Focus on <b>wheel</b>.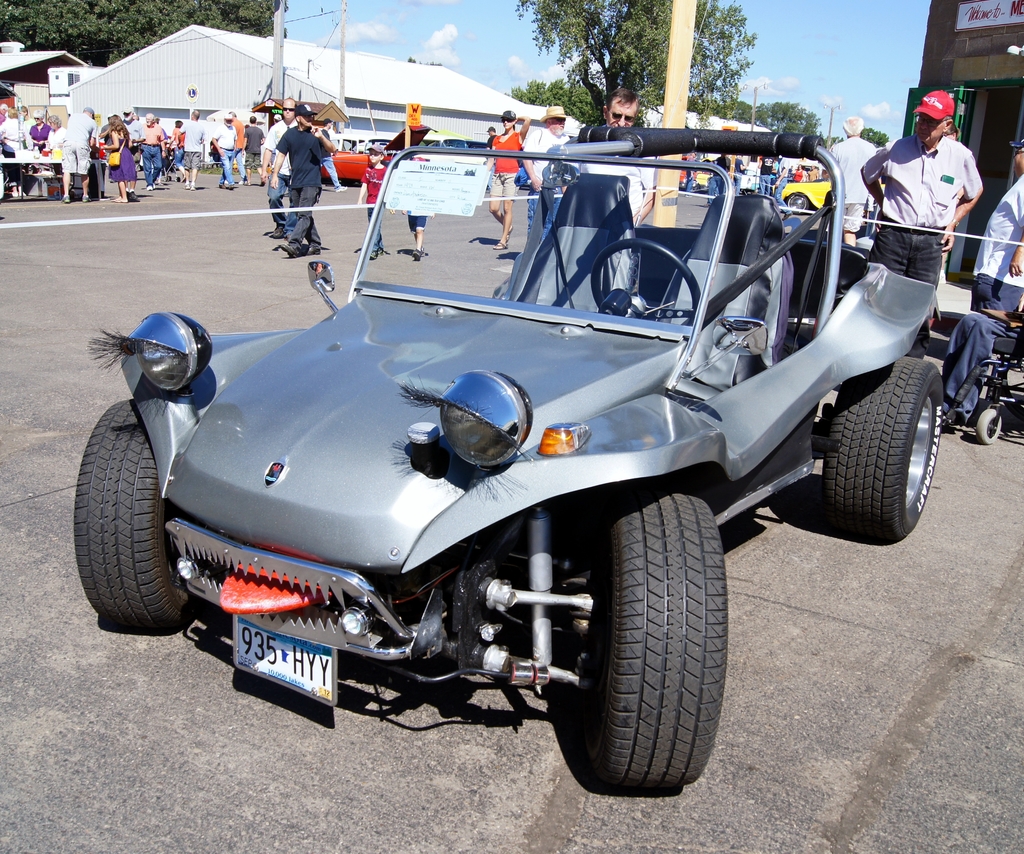
Focused at 590:230:716:367.
